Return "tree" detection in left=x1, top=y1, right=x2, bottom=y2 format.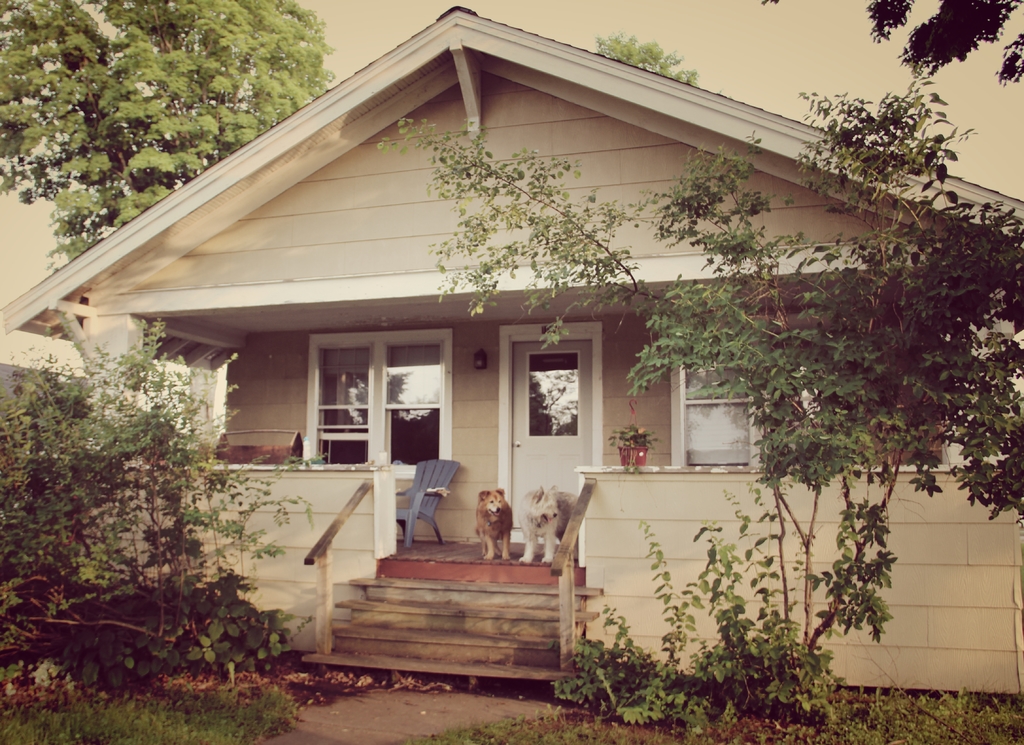
left=602, top=29, right=696, bottom=86.
